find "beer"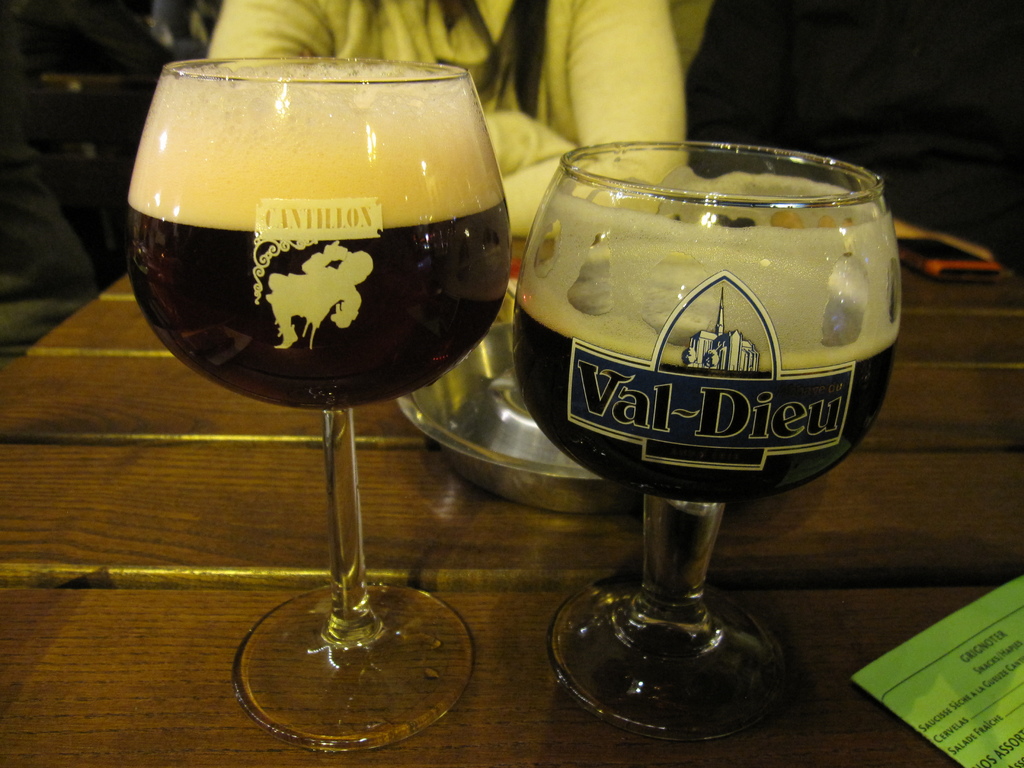
127 104 515 416
